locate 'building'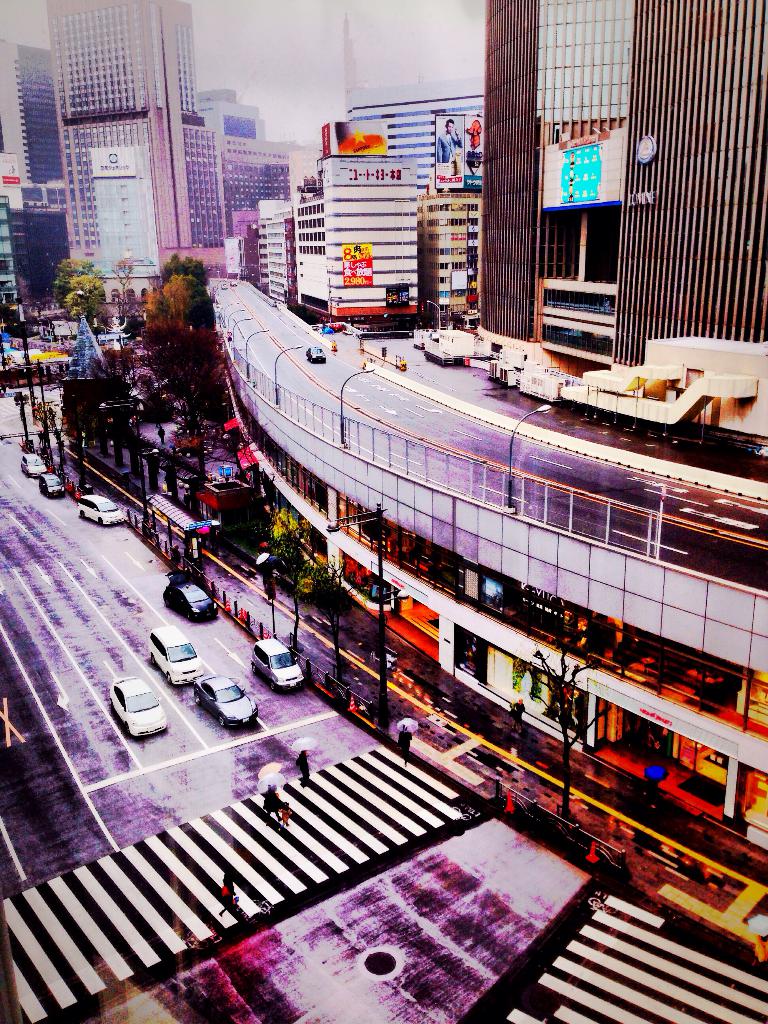
(425, 194, 479, 316)
